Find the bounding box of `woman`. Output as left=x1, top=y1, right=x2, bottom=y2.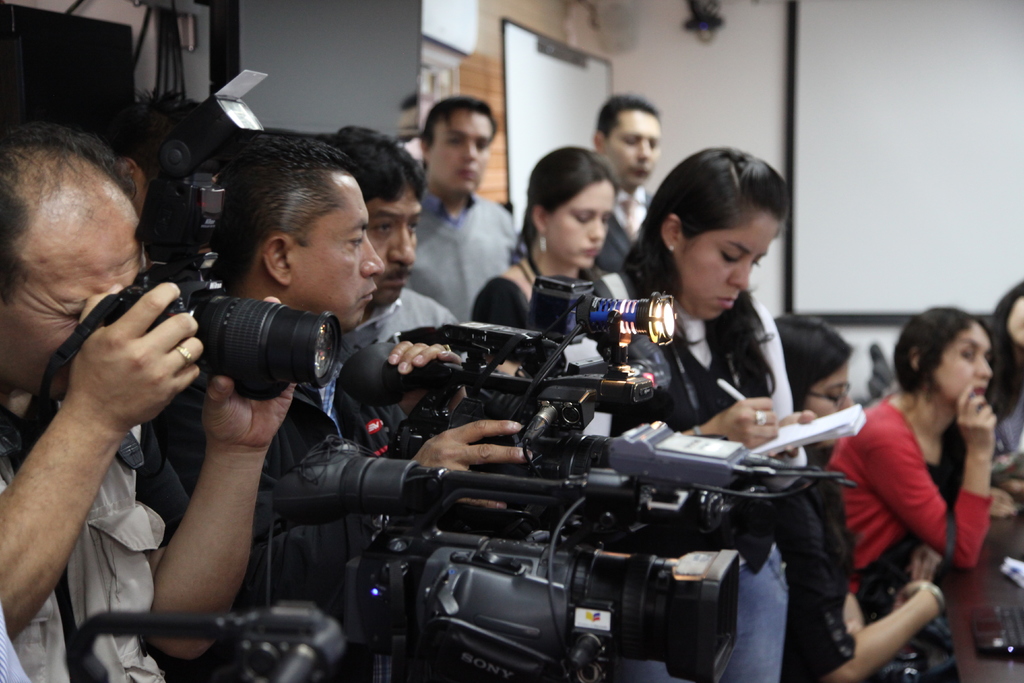
left=770, top=311, right=938, bottom=682.
